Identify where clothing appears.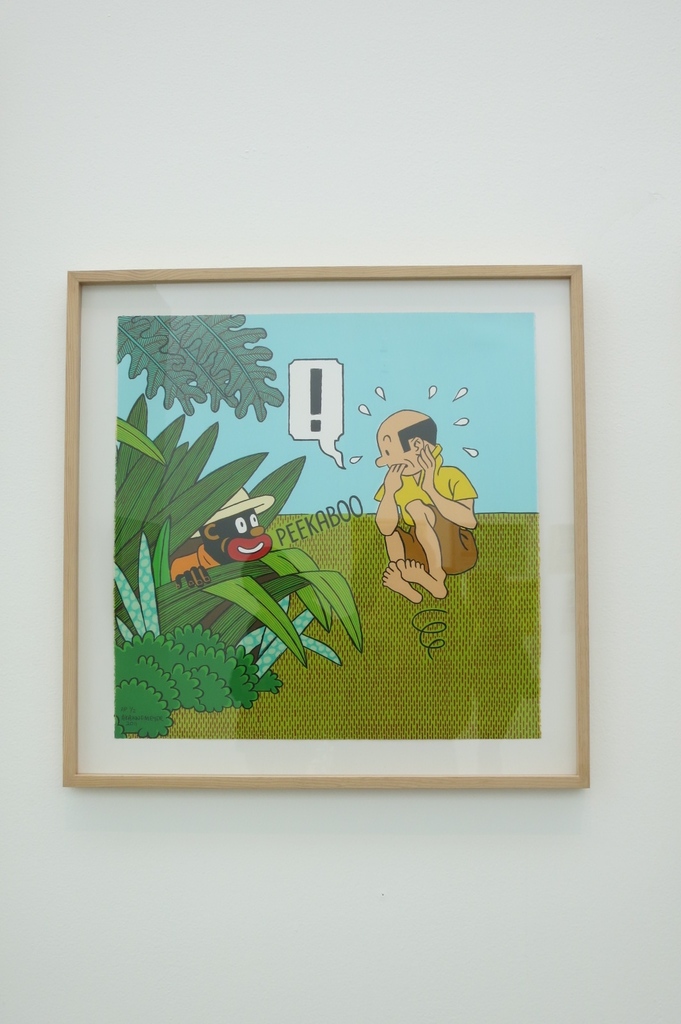
Appears at <region>357, 463, 486, 581</region>.
